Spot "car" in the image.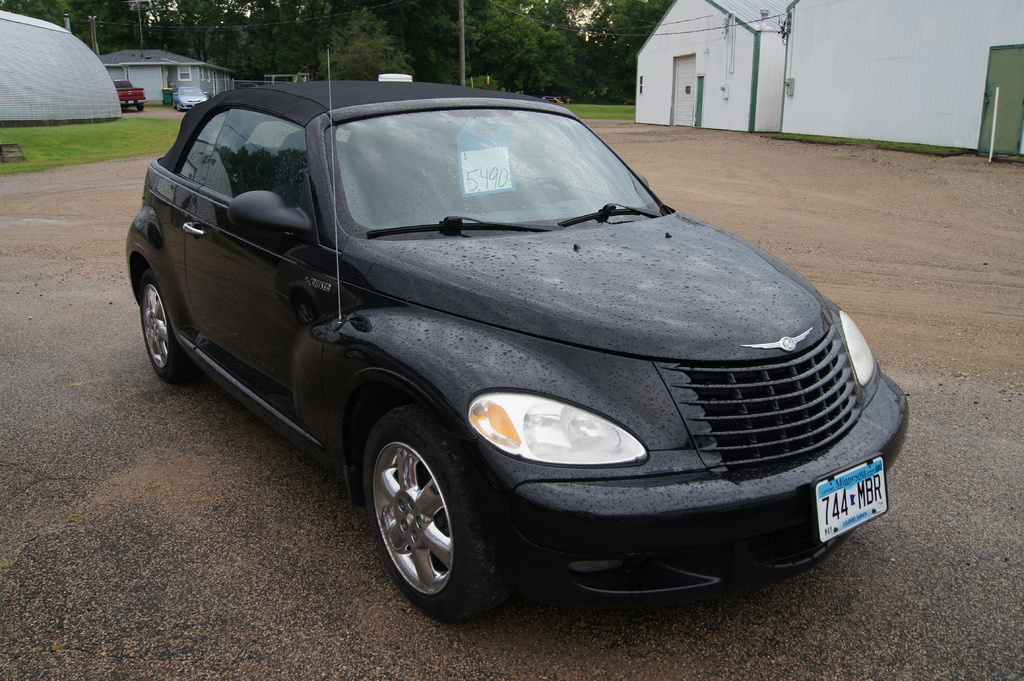
"car" found at {"x1": 172, "y1": 84, "x2": 209, "y2": 109}.
